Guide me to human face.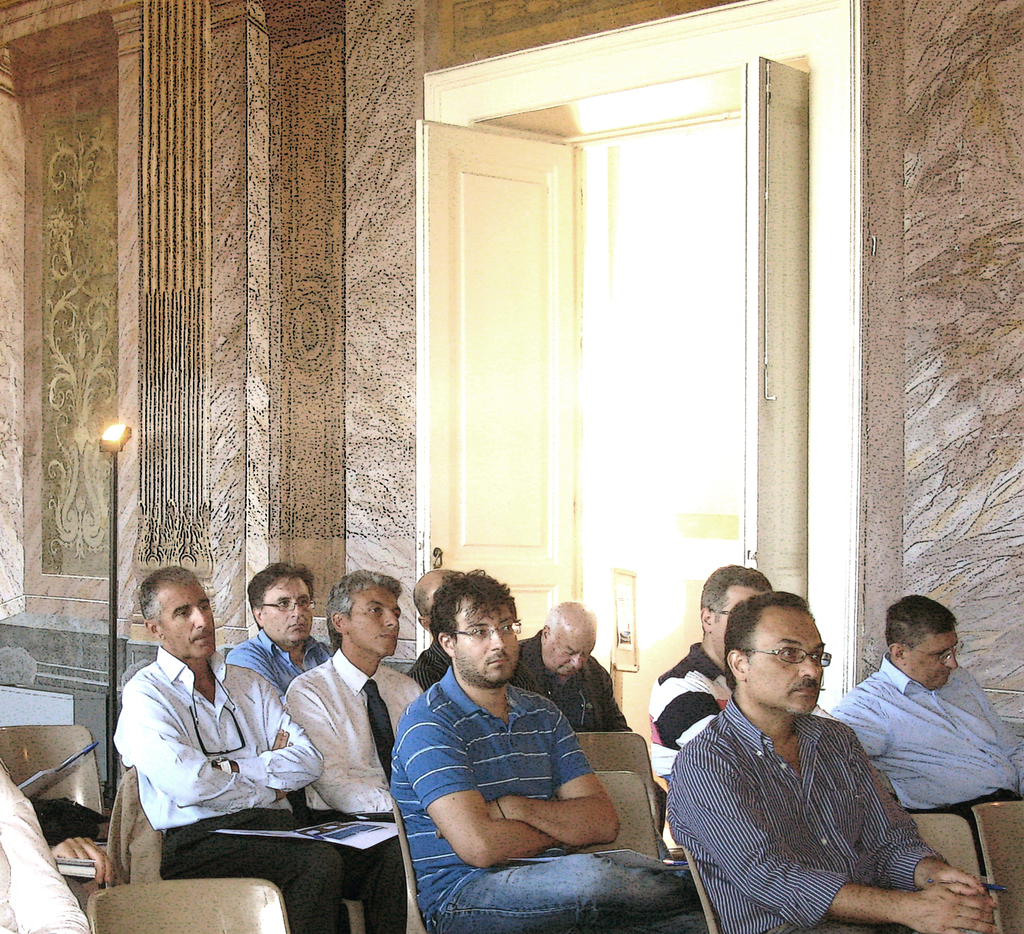
Guidance: box=[163, 581, 217, 659].
